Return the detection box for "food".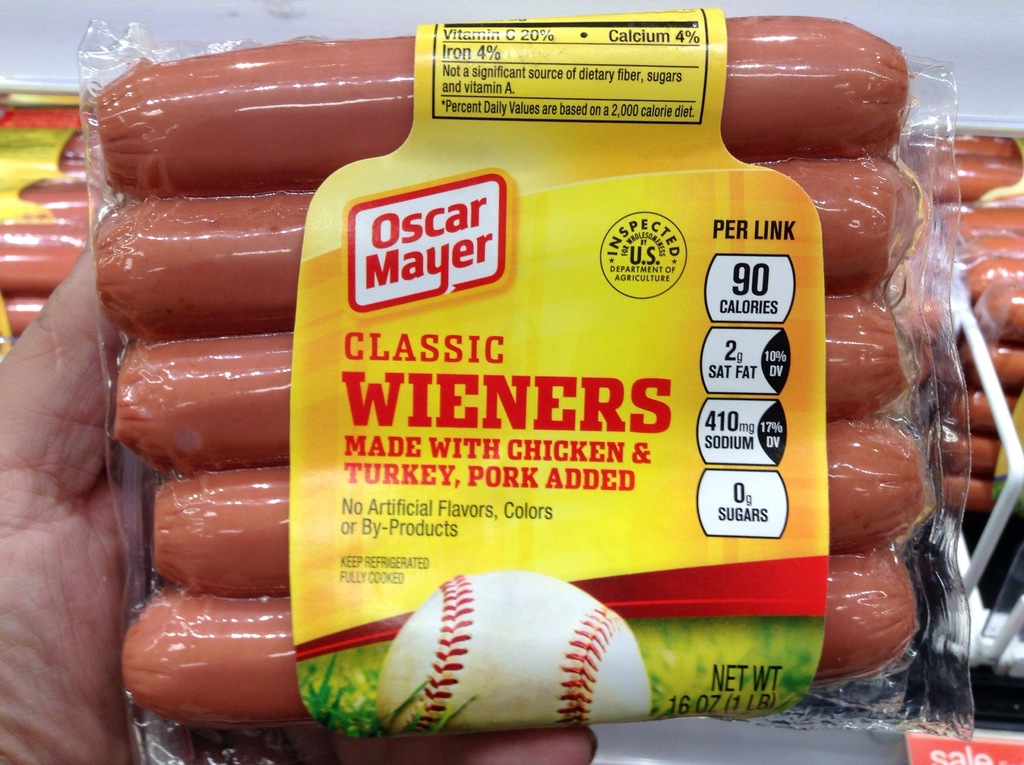
{"x1": 921, "y1": 134, "x2": 1023, "y2": 518}.
